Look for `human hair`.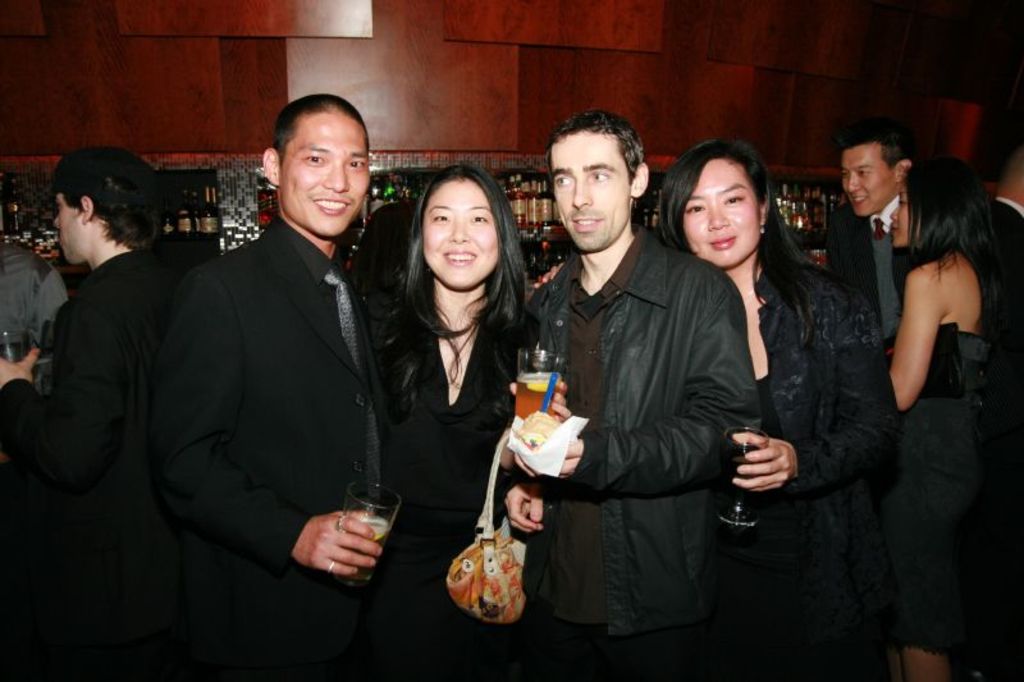
Found: [left=49, top=146, right=177, bottom=250].
